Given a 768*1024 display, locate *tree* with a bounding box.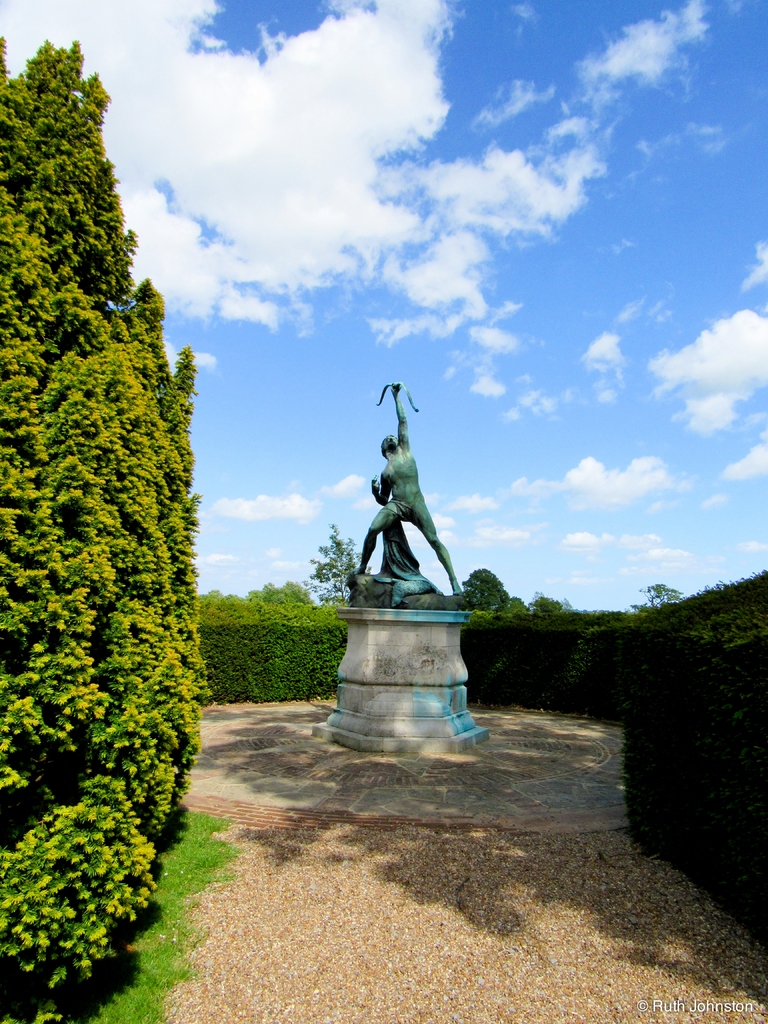
Located: left=3, top=52, right=225, bottom=978.
